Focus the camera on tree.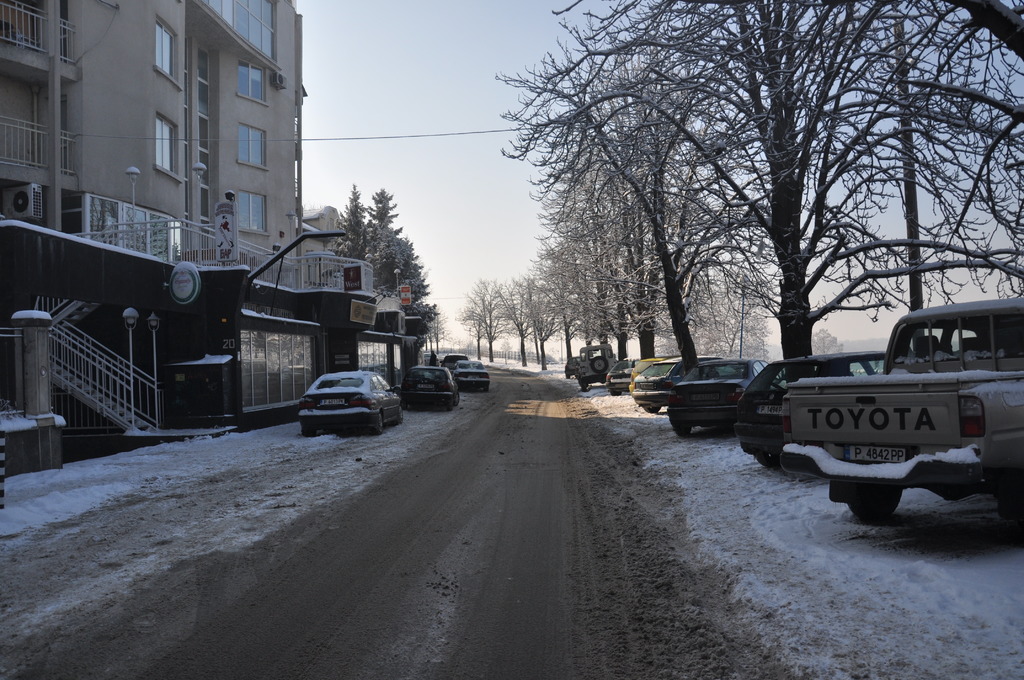
Focus region: box(461, 273, 485, 359).
